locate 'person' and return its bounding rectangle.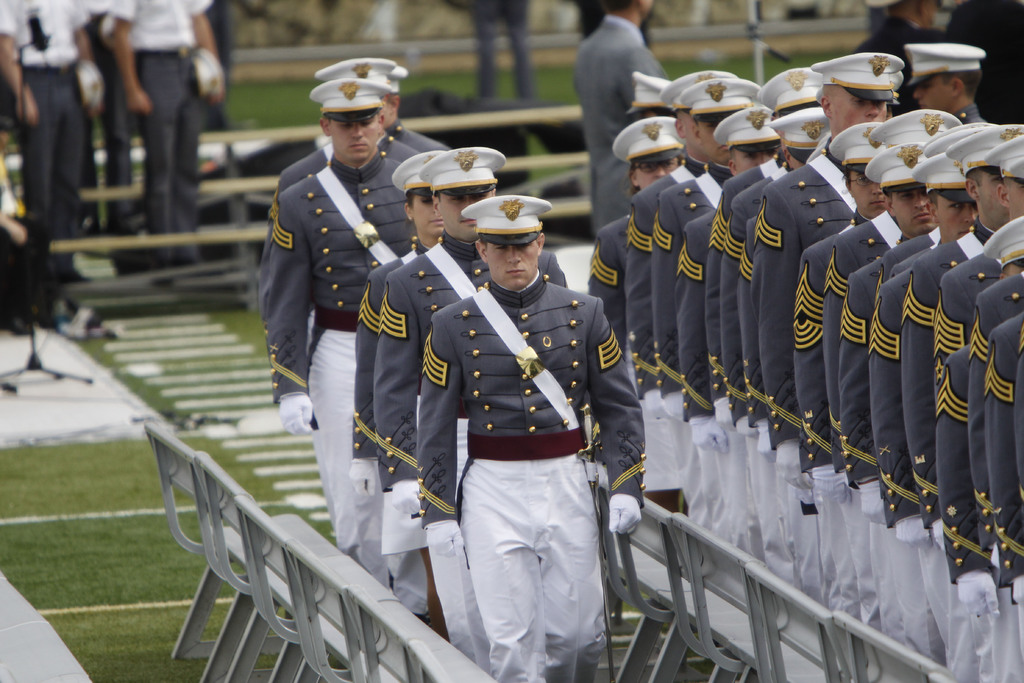
[left=417, top=195, right=647, bottom=682].
